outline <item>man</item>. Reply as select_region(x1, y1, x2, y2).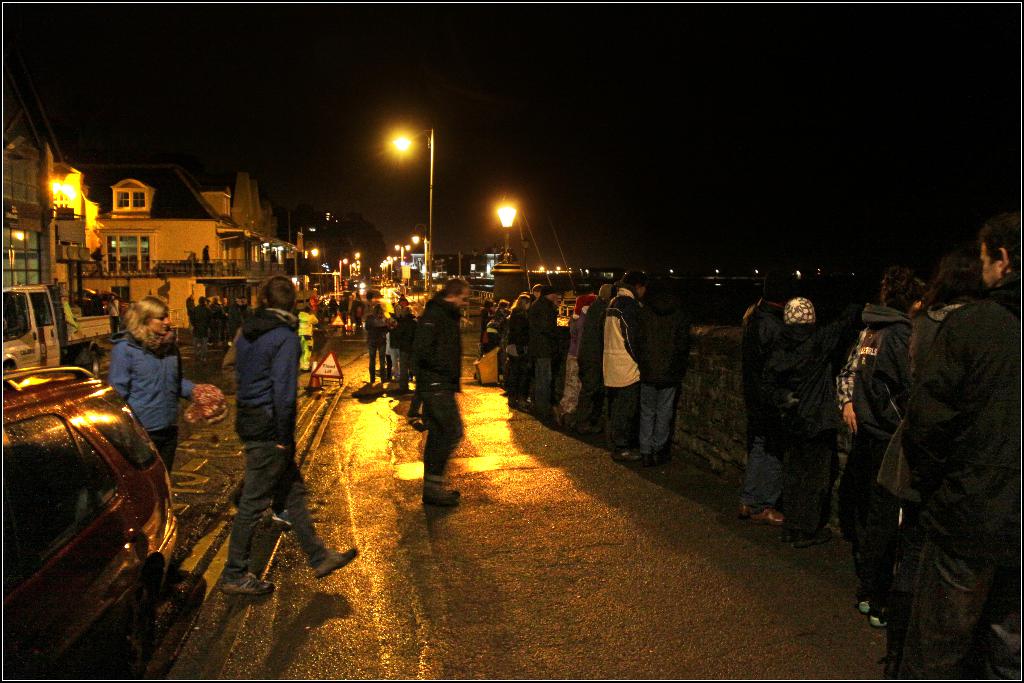
select_region(636, 283, 690, 462).
